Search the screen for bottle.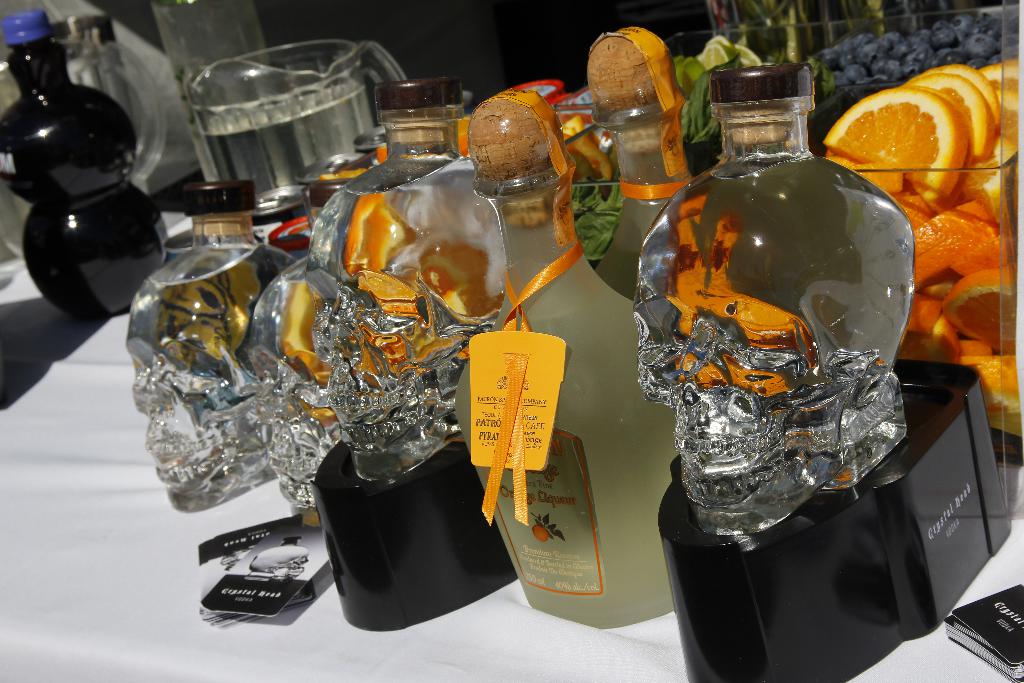
Found at rect(316, 72, 512, 486).
